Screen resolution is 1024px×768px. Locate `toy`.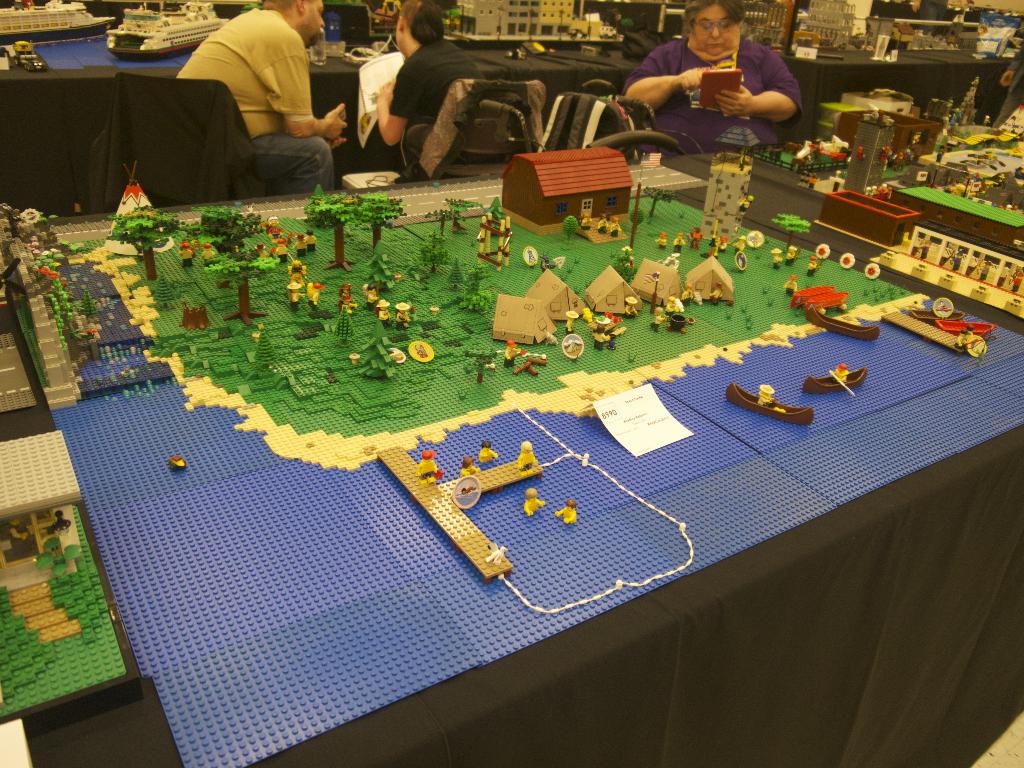
(269, 214, 284, 238).
